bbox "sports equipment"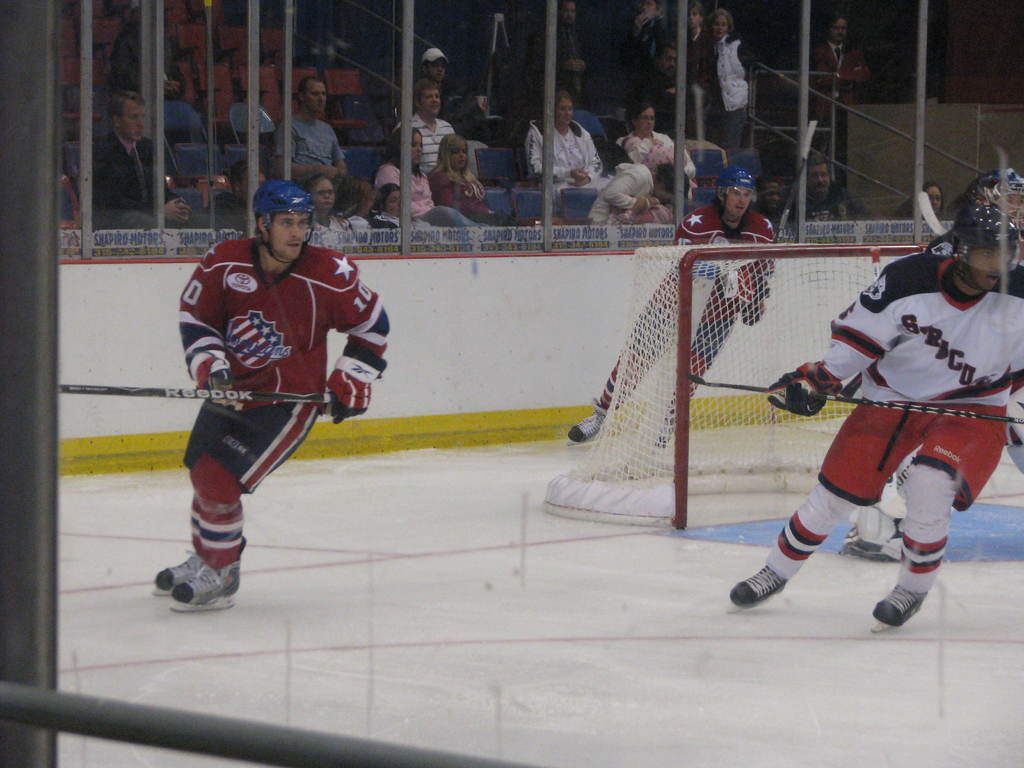
(54,383,330,406)
